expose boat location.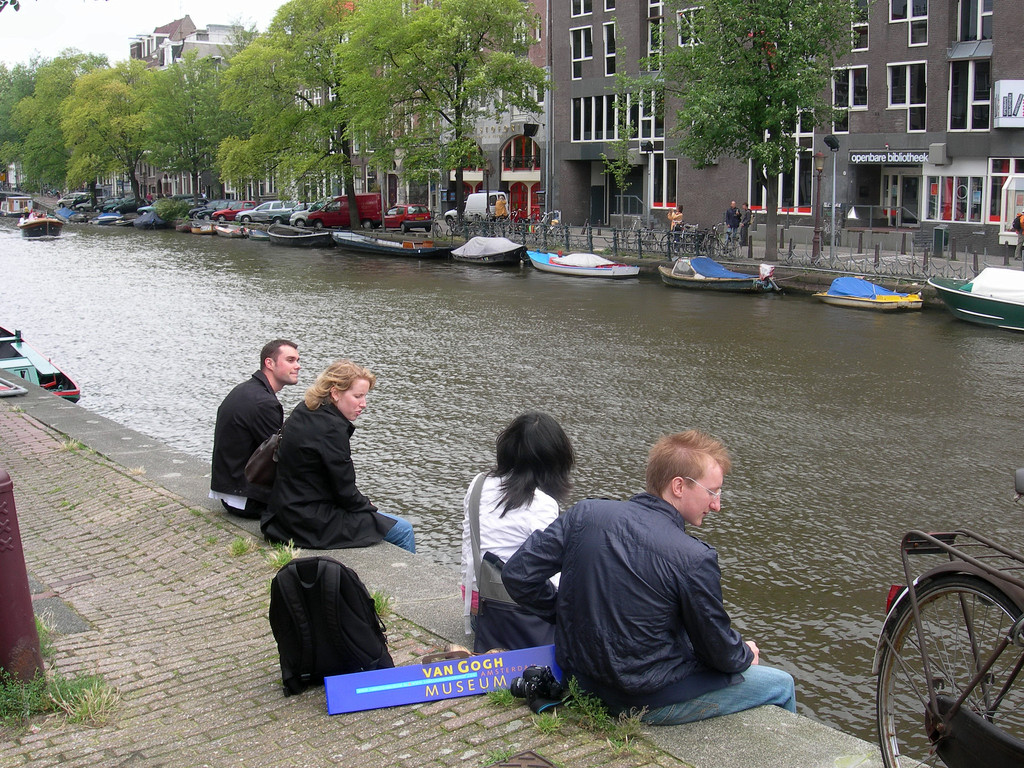
Exposed at x1=0, y1=198, x2=36, y2=220.
